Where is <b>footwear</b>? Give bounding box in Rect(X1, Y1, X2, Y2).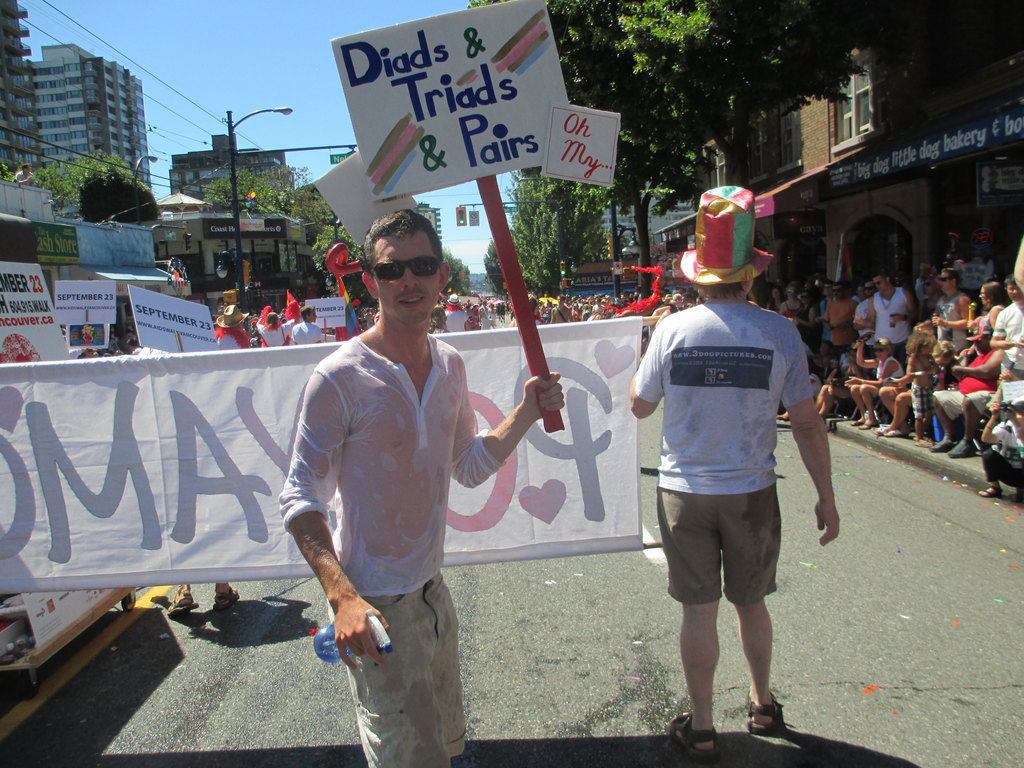
Rect(212, 584, 239, 611).
